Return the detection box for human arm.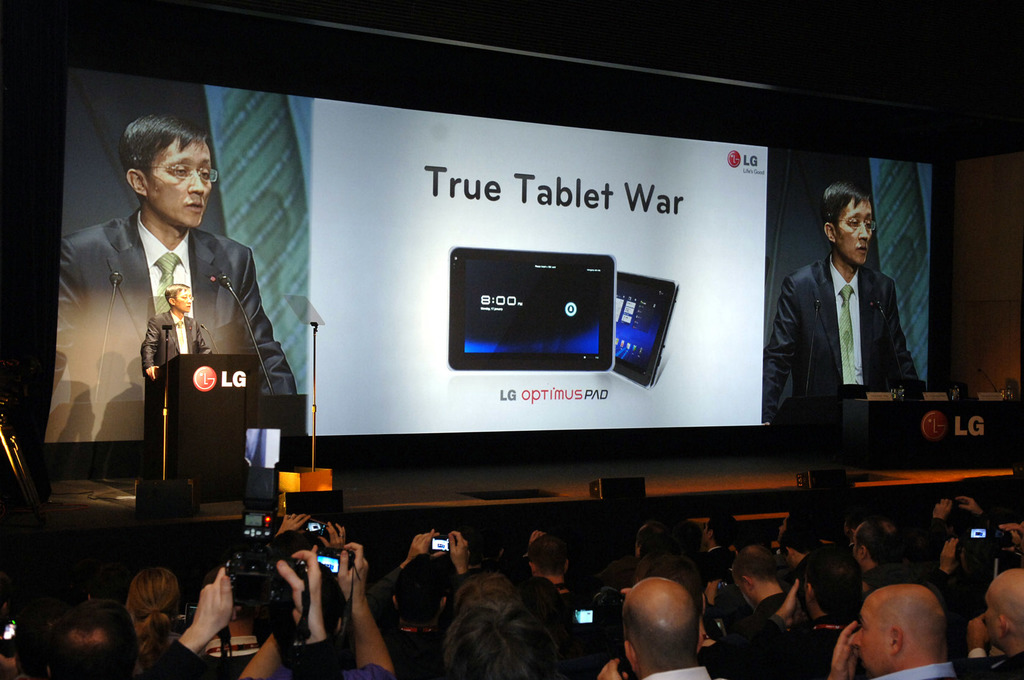
select_region(909, 500, 954, 576).
